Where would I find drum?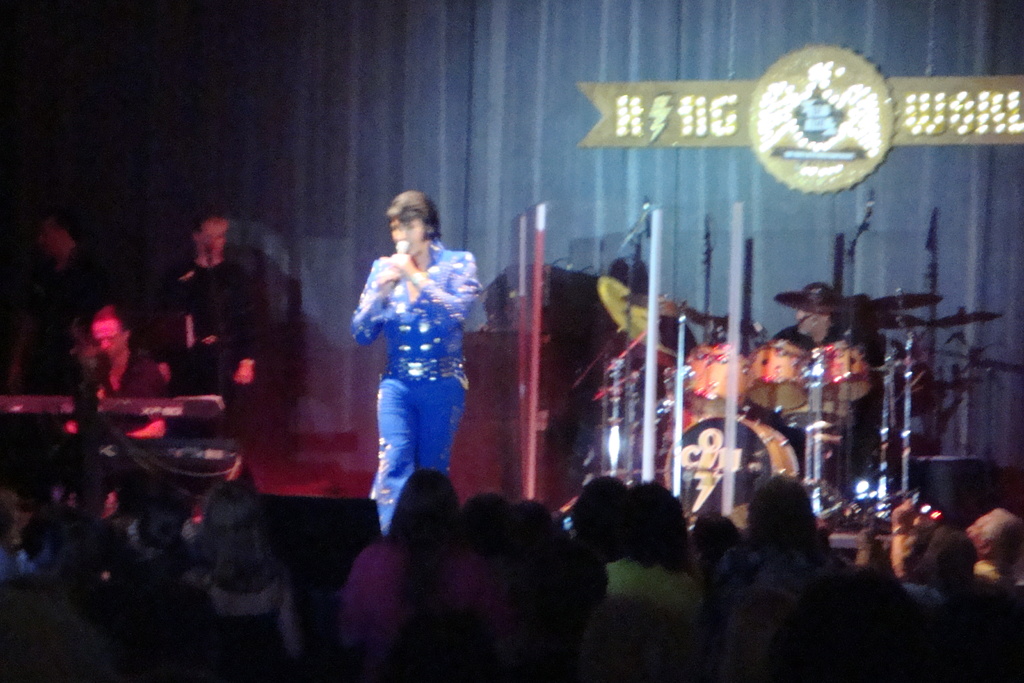
At (left=665, top=415, right=799, bottom=517).
